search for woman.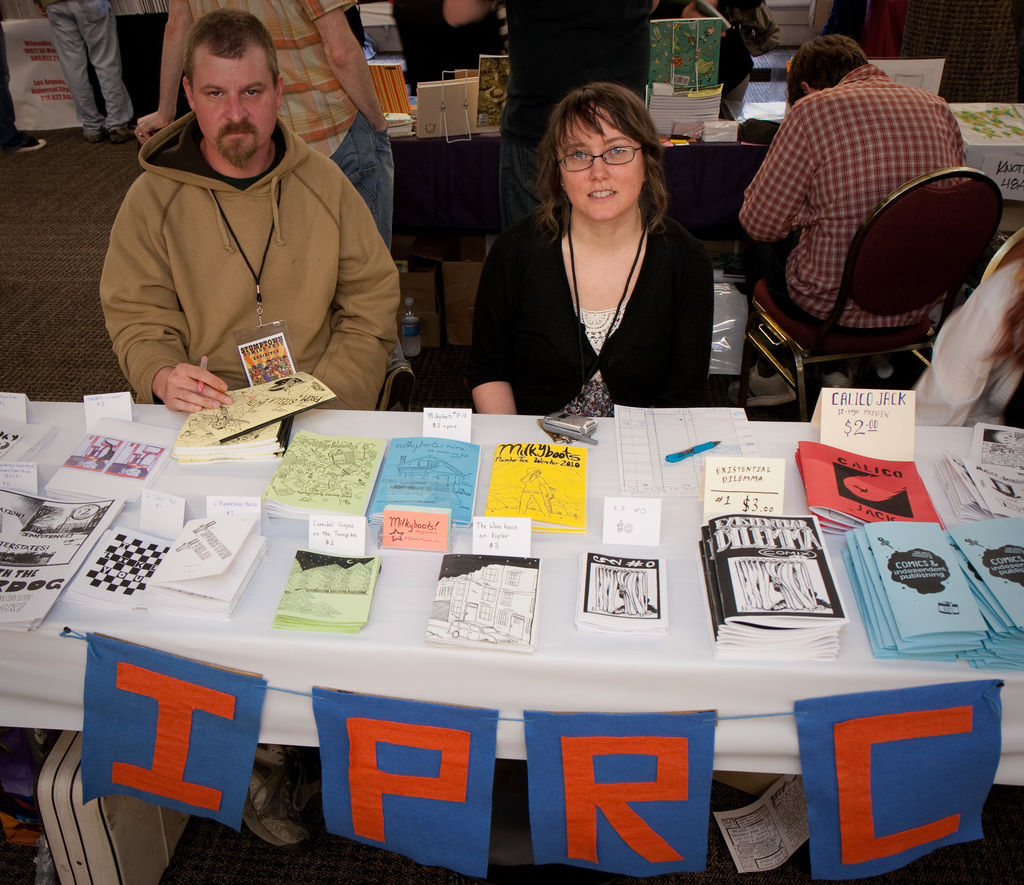
Found at [463, 81, 687, 426].
